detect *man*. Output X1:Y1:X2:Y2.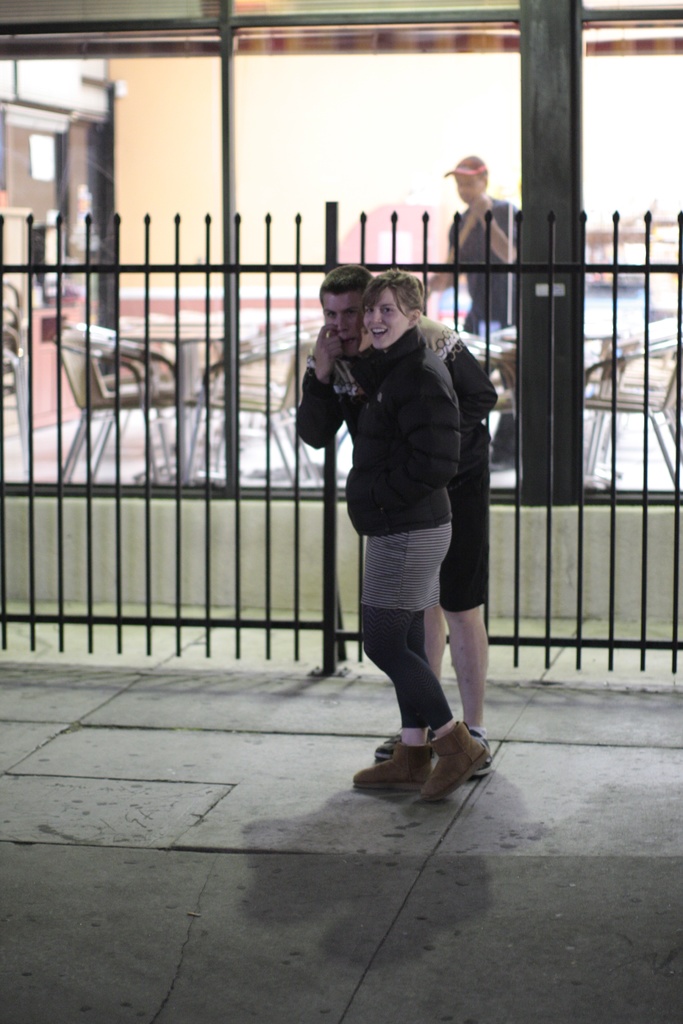
423:155:521:467.
